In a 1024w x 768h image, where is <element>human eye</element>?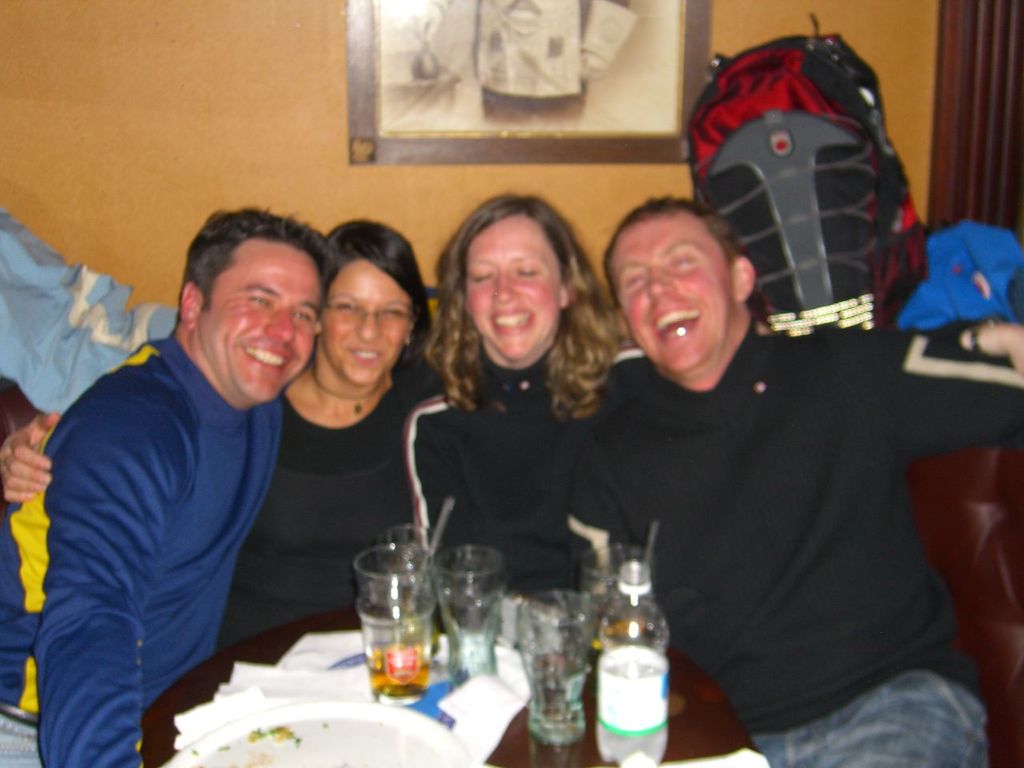
470/270/492/283.
